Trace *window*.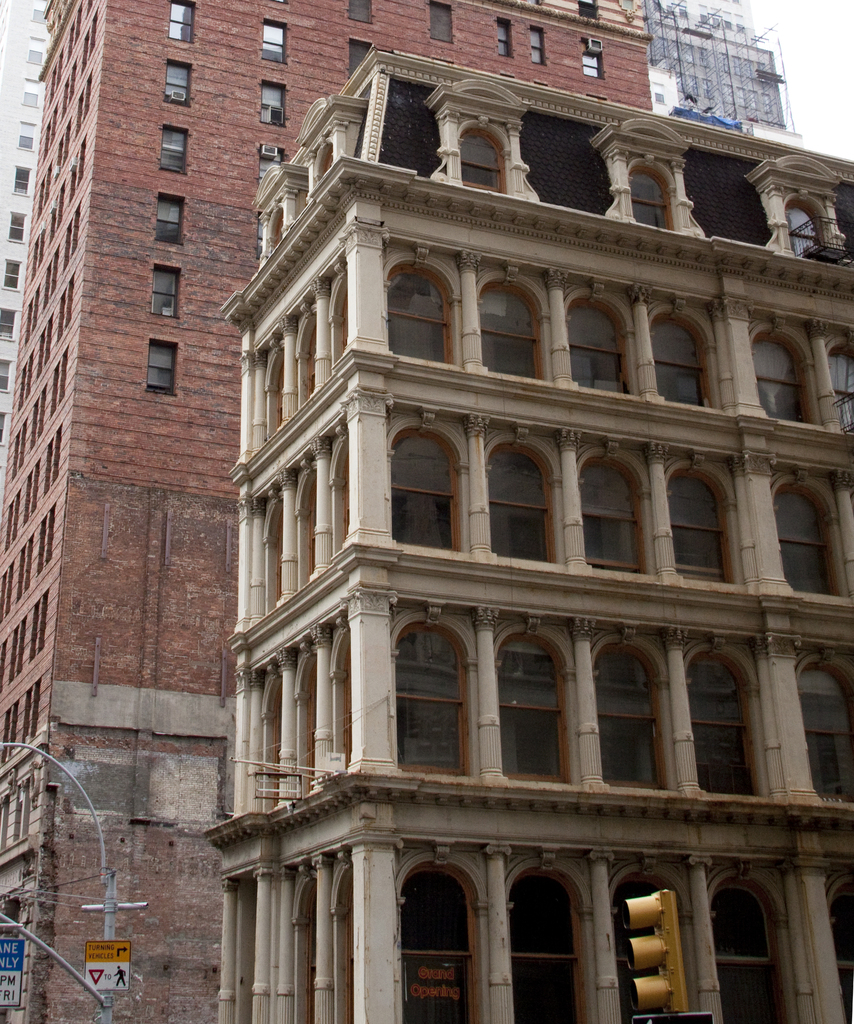
Traced to 260,22,288,63.
